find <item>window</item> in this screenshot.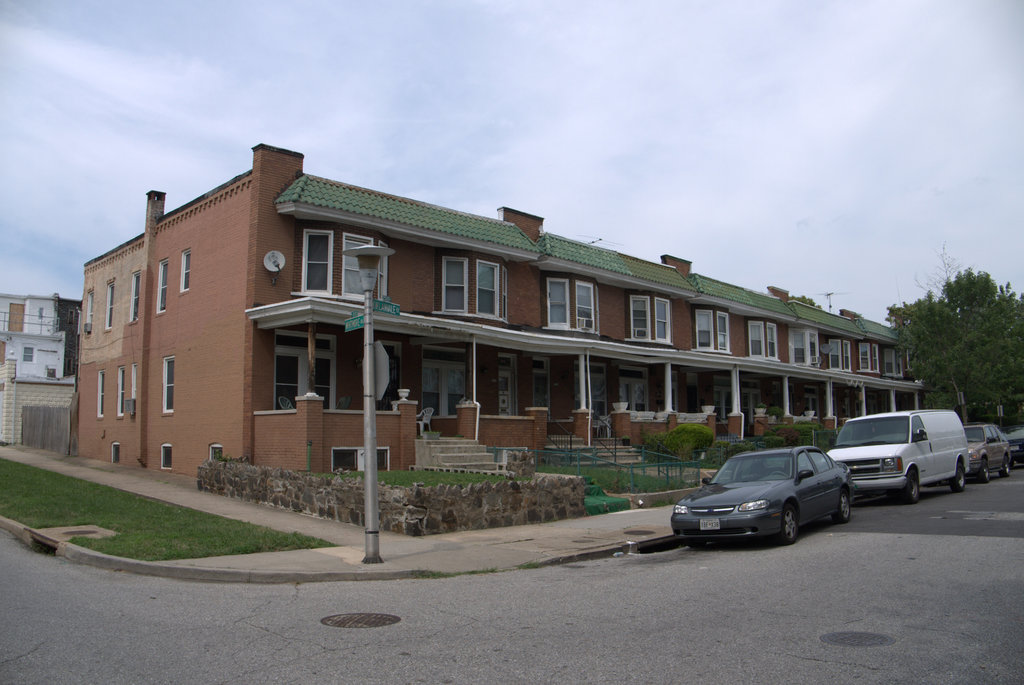
The bounding box for <item>window</item> is box=[831, 341, 852, 374].
